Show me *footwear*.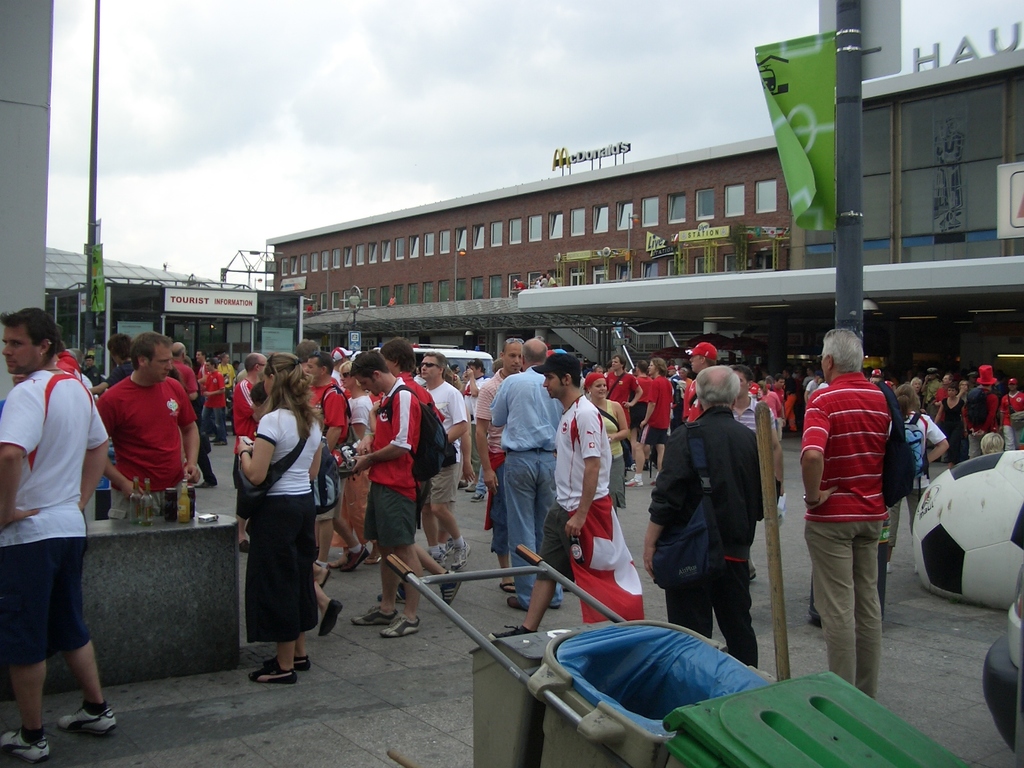
*footwear* is here: pyautogui.locateOnScreen(54, 707, 114, 735).
